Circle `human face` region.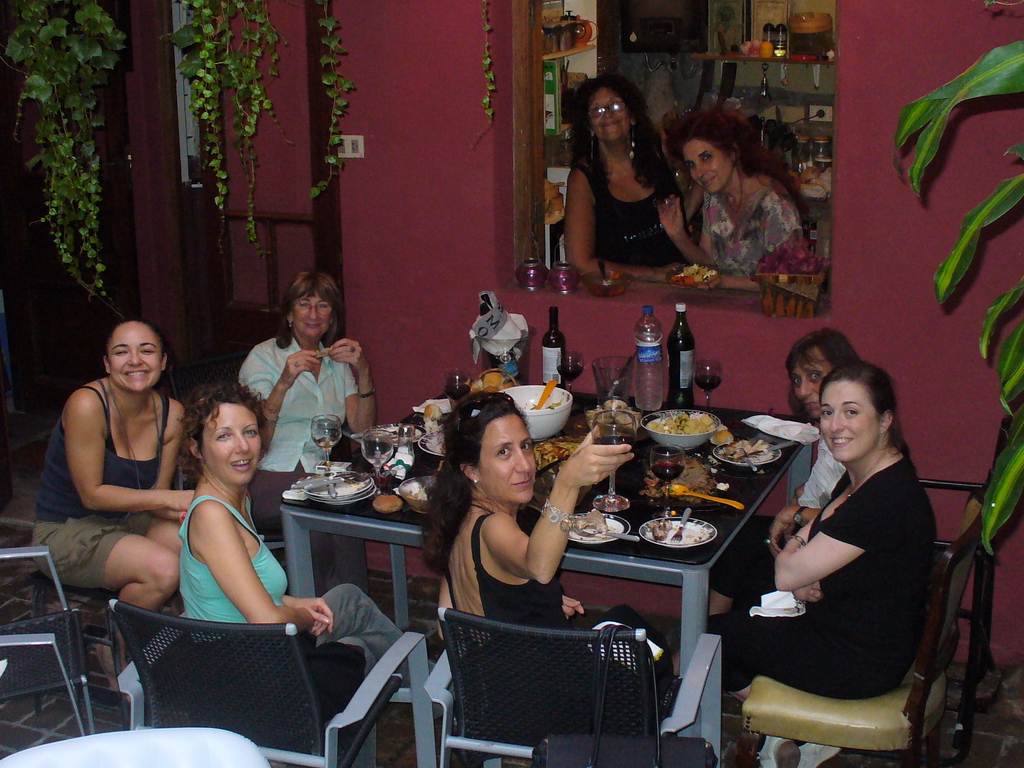
Region: select_region(818, 379, 879, 463).
